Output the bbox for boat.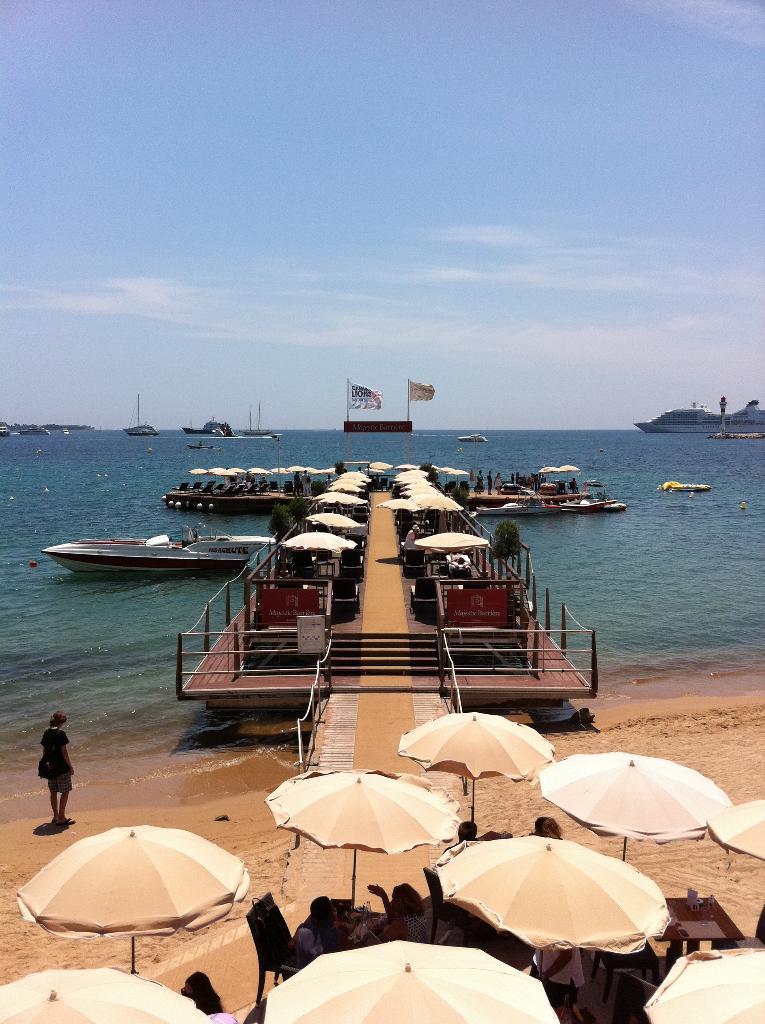
457,434,490,443.
